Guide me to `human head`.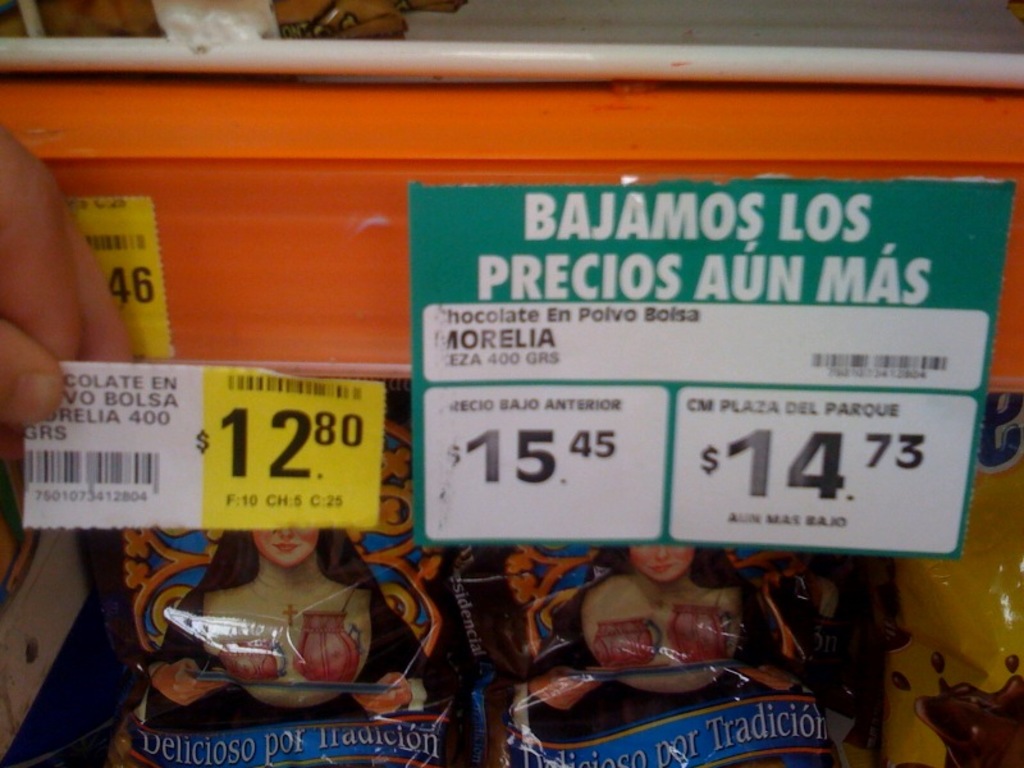
Guidance: (x1=626, y1=540, x2=695, y2=584).
